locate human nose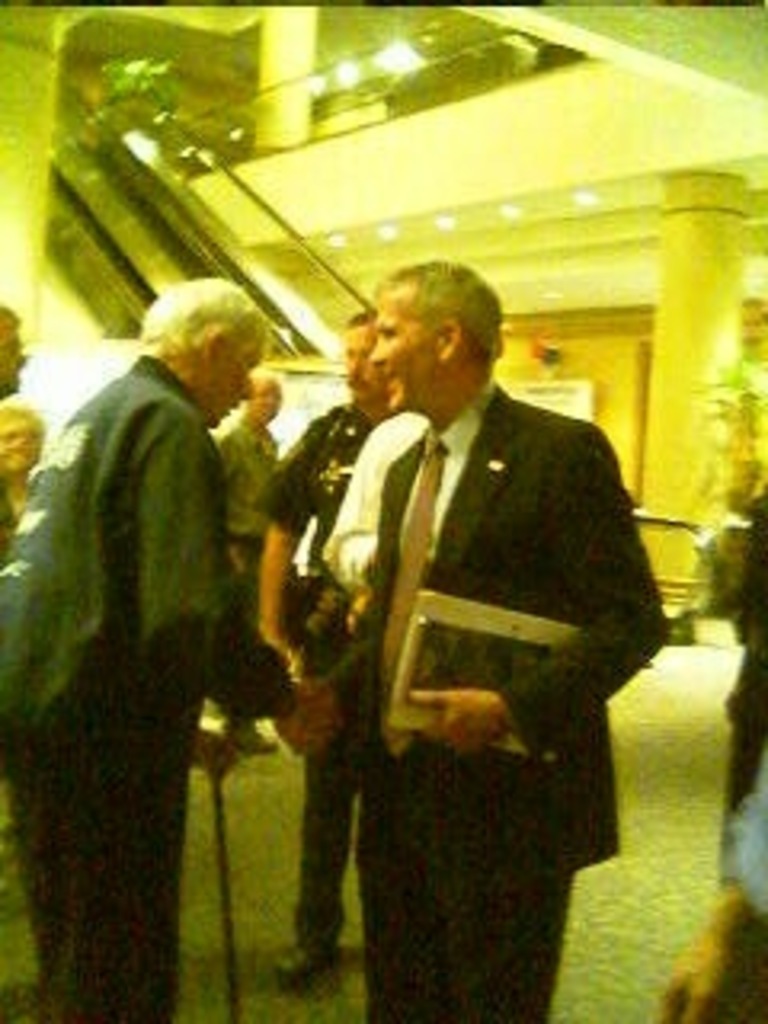
rect(349, 358, 365, 374)
